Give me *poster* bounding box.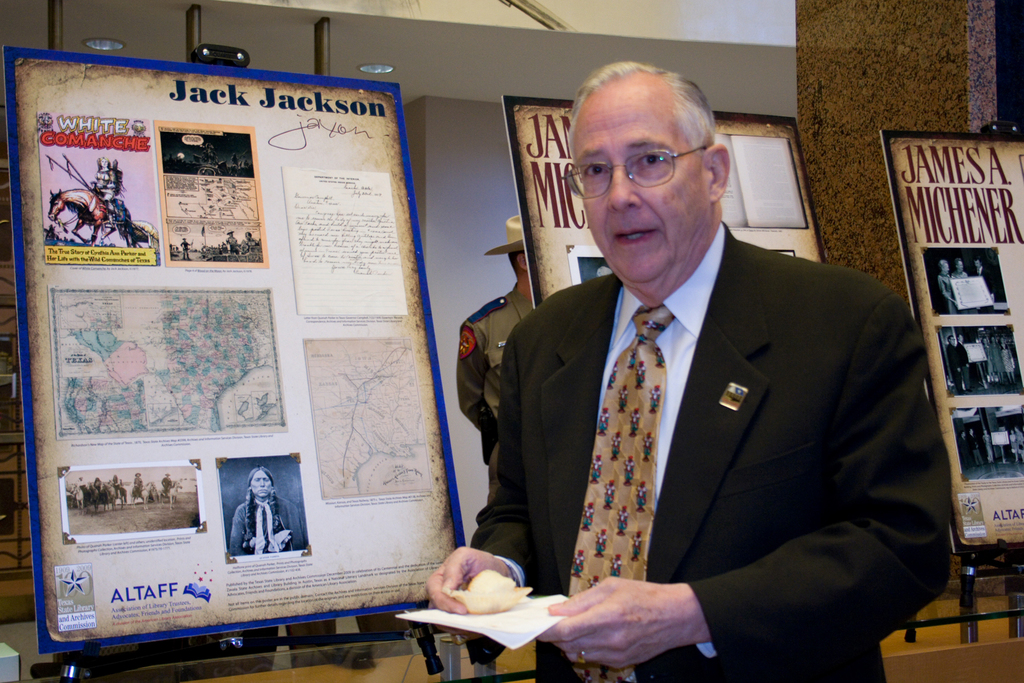
{"left": 715, "top": 133, "right": 808, "bottom": 228}.
